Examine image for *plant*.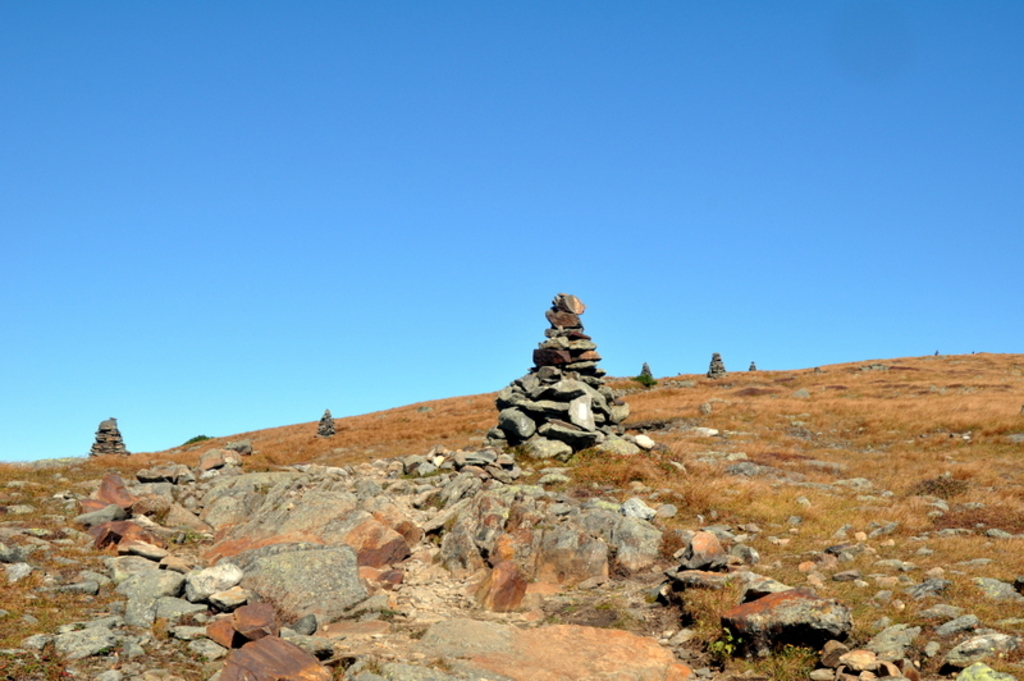
Examination result: {"x1": 408, "y1": 626, "x2": 431, "y2": 643}.
